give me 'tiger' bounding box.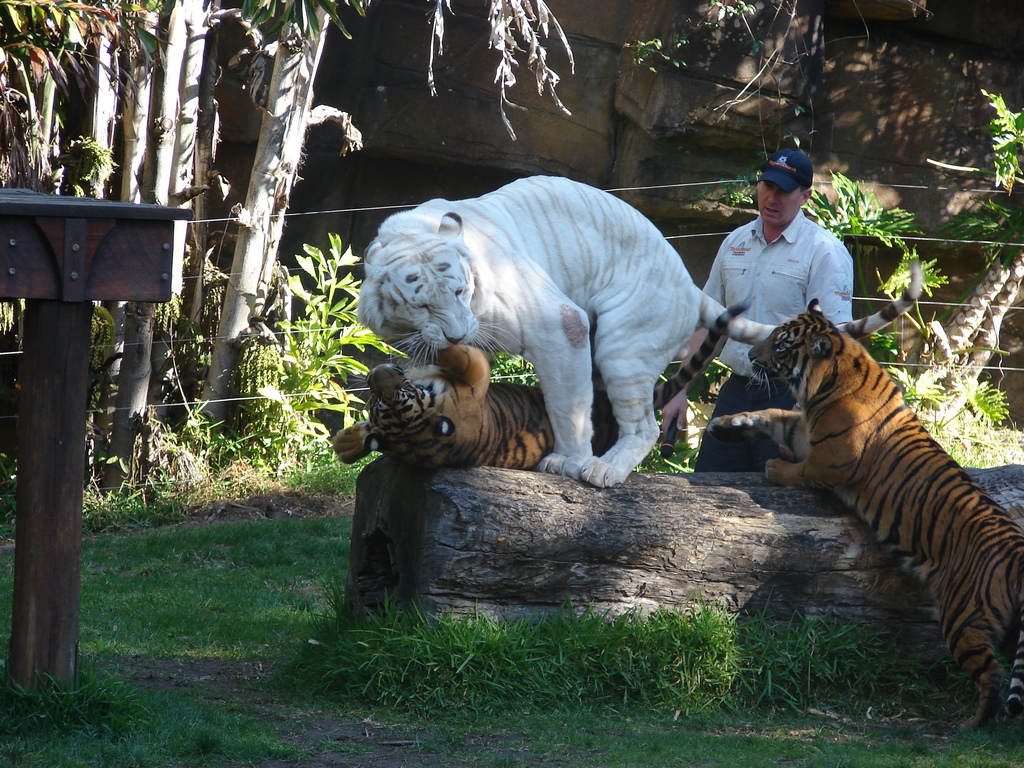
box(707, 300, 1023, 733).
